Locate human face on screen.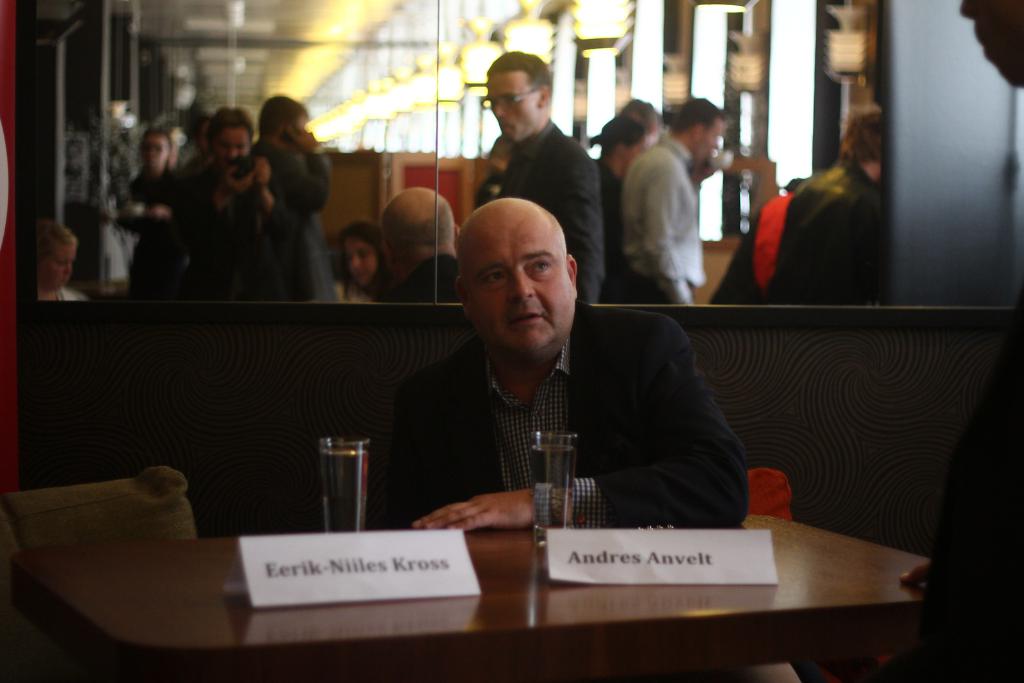
On screen at [39, 243, 76, 291].
